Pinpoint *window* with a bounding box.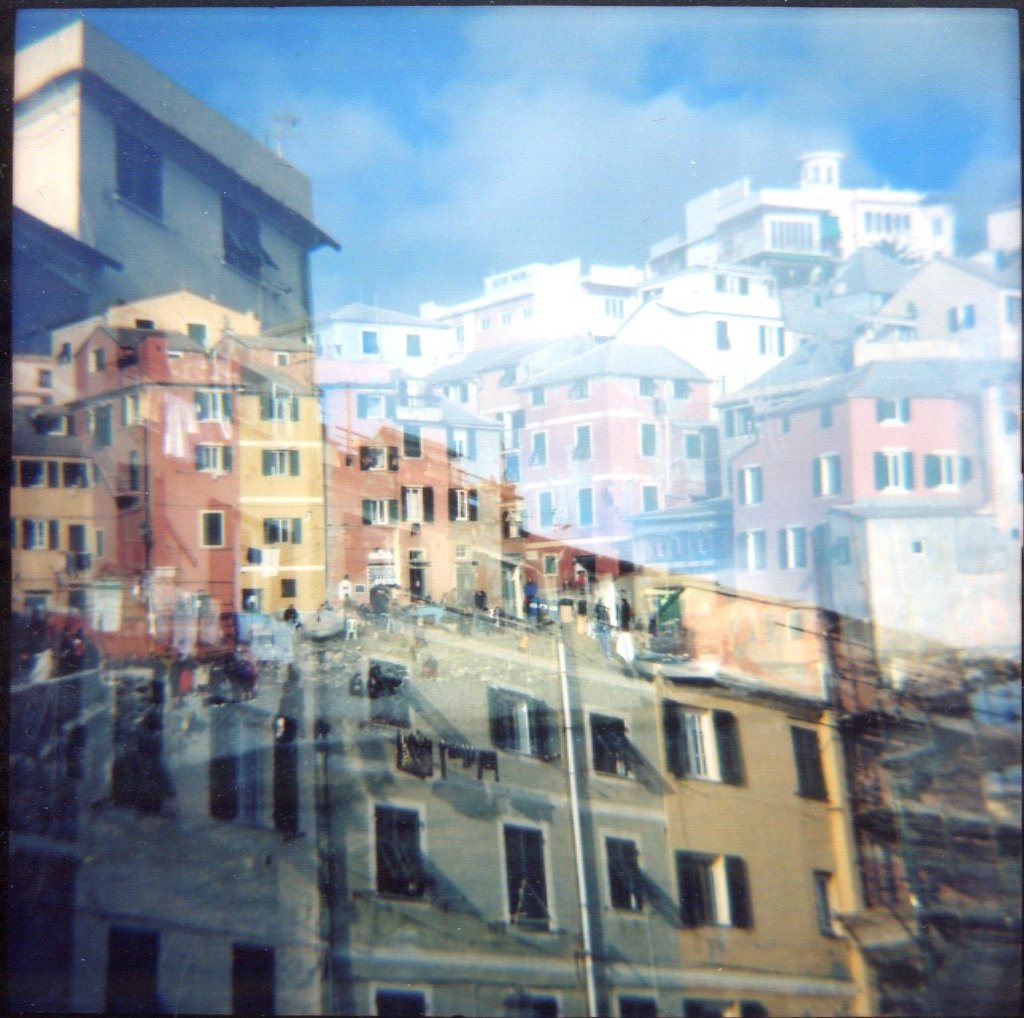
{"x1": 807, "y1": 868, "x2": 842, "y2": 942}.
